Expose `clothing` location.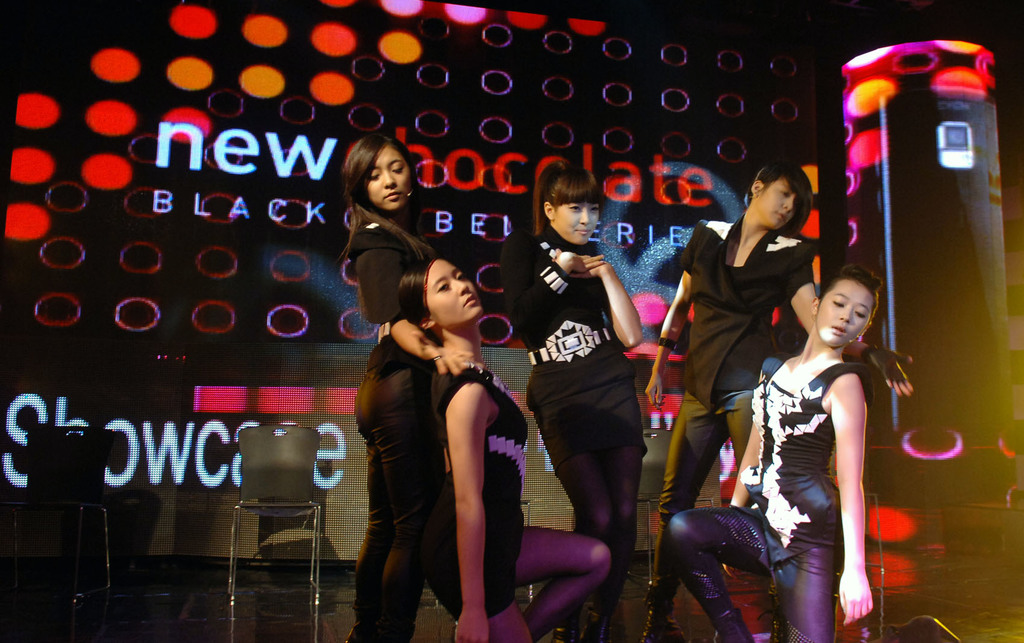
Exposed at {"left": 668, "top": 349, "right": 870, "bottom": 642}.
